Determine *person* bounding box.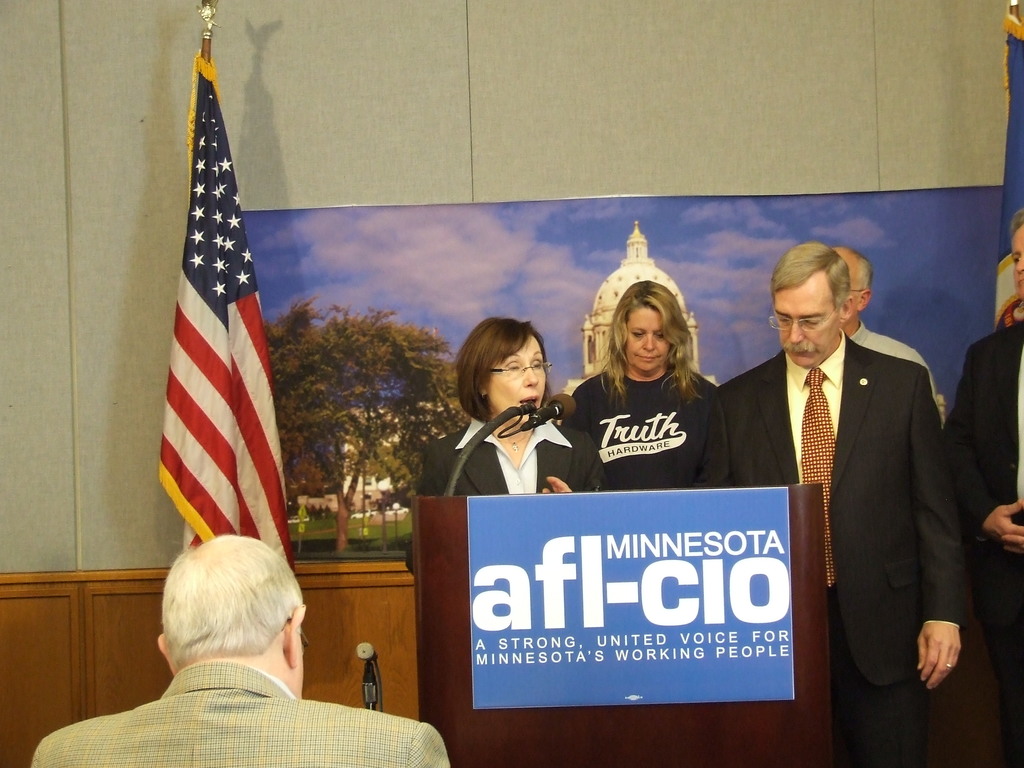
Determined: (932, 207, 1023, 767).
